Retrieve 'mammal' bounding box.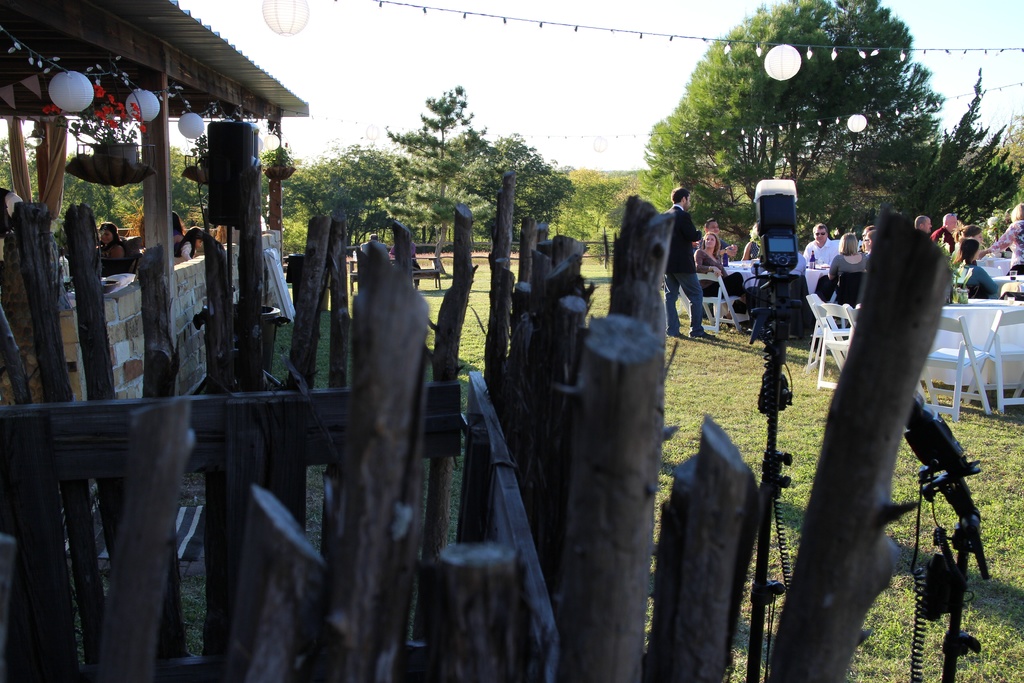
Bounding box: Rect(170, 210, 185, 240).
